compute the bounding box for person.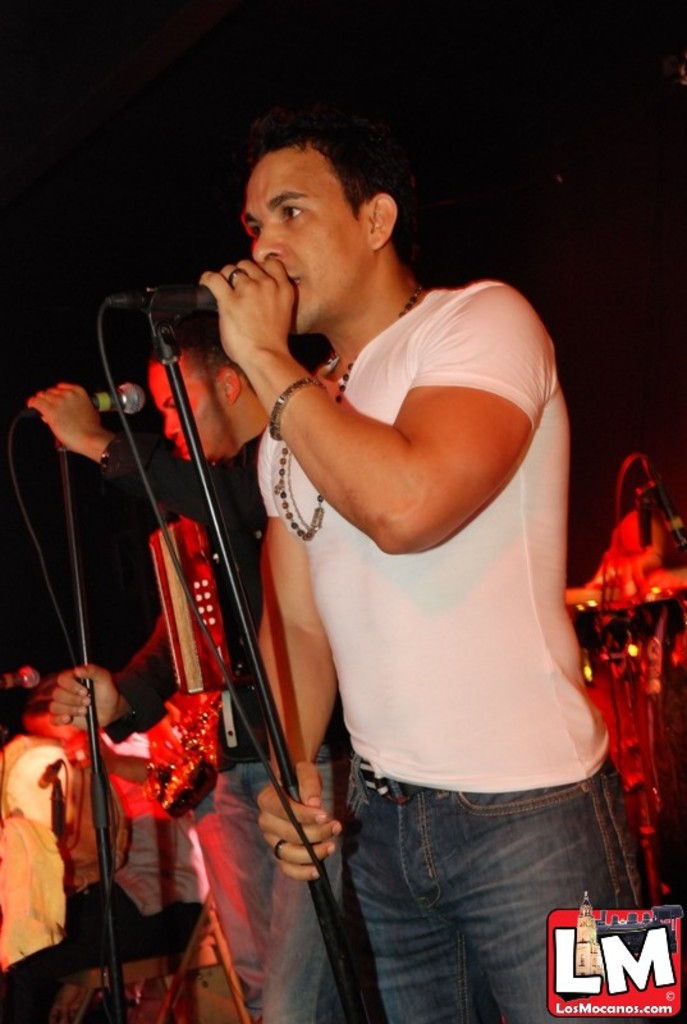
13,307,384,1023.
